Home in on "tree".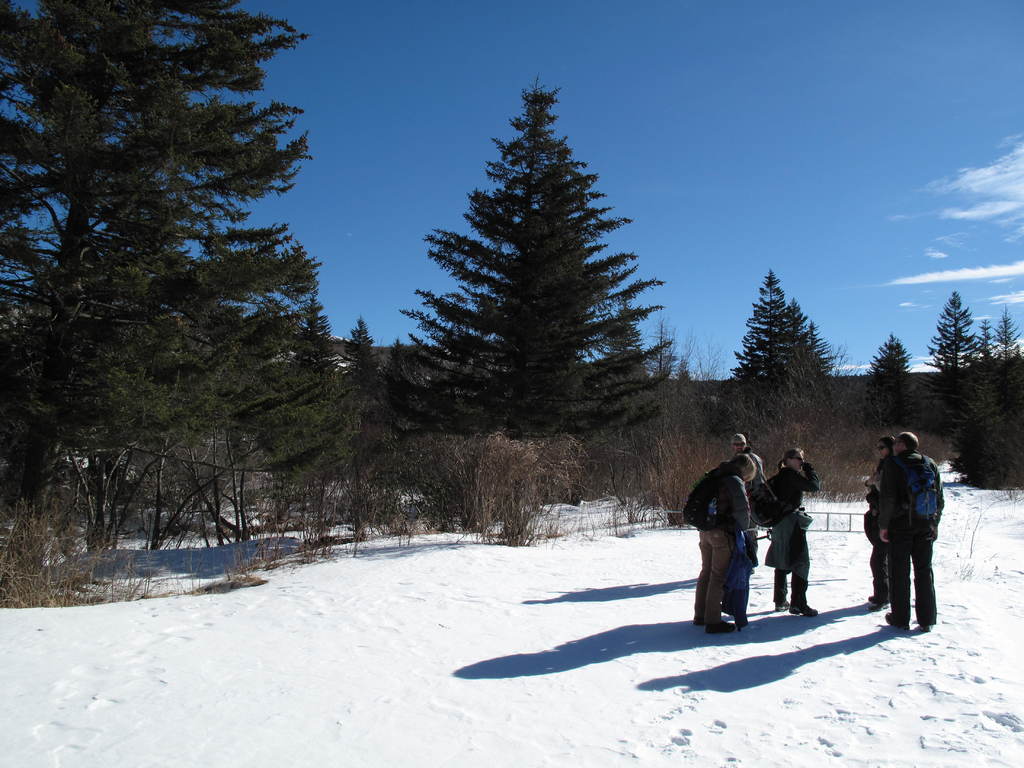
Homed in at 356/320/445/531.
